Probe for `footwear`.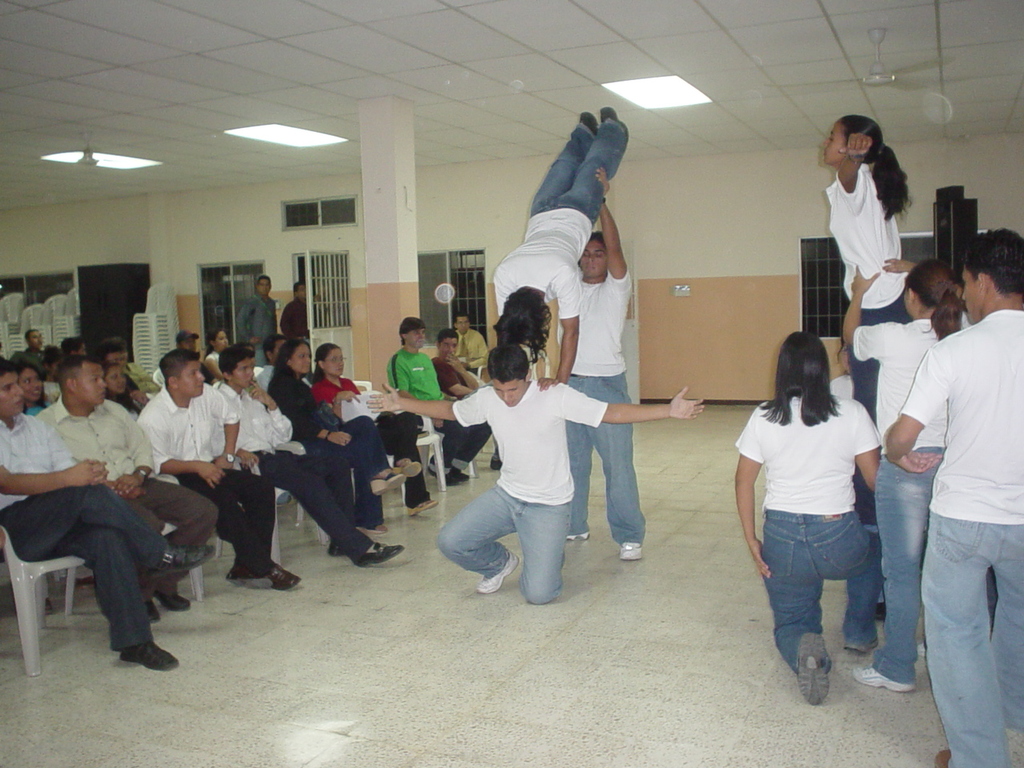
Probe result: [357,522,387,534].
